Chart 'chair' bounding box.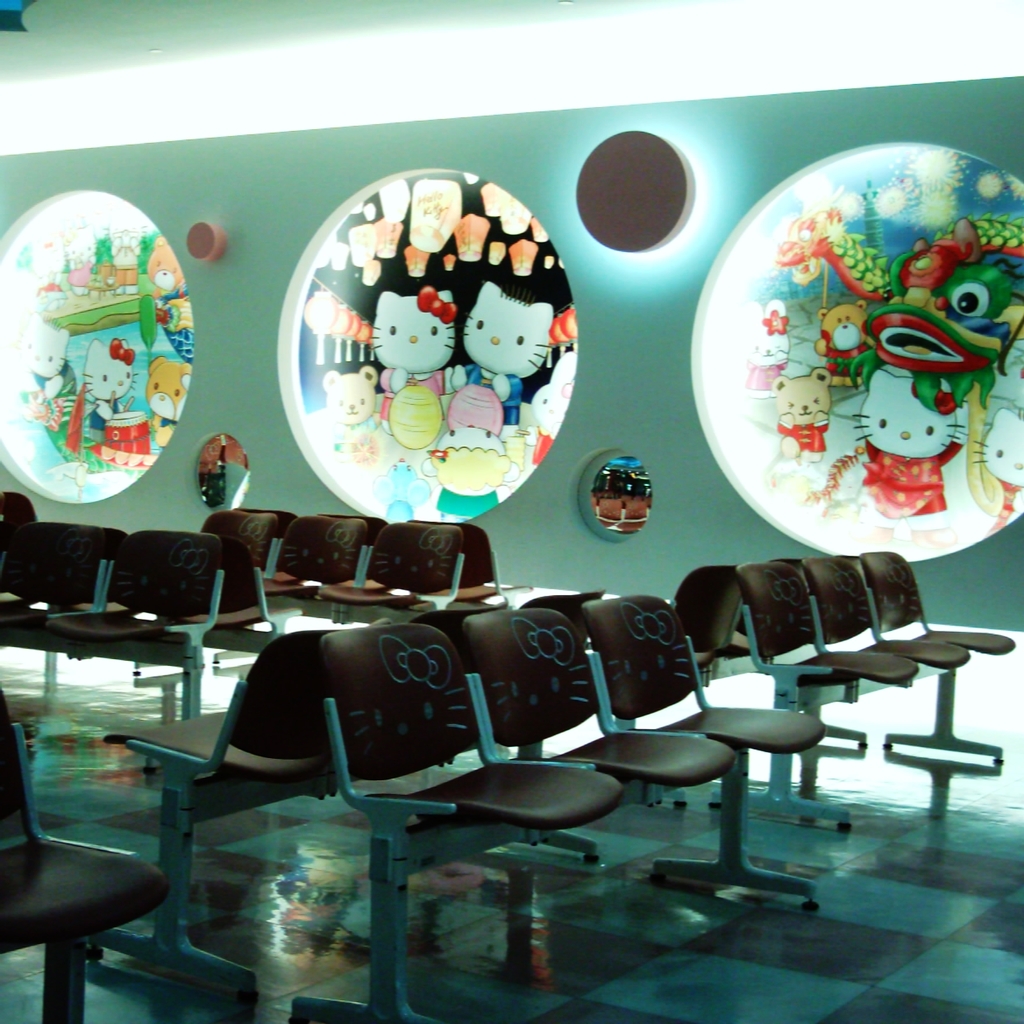
Charted: bbox(56, 531, 228, 721).
